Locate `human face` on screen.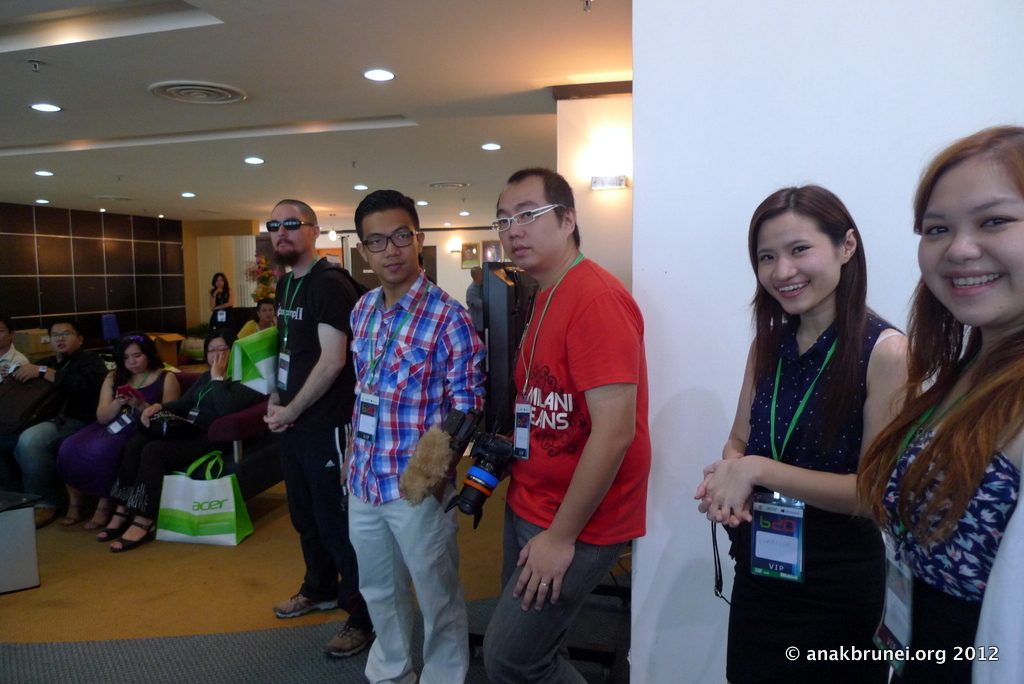
On screen at [760, 212, 841, 315].
